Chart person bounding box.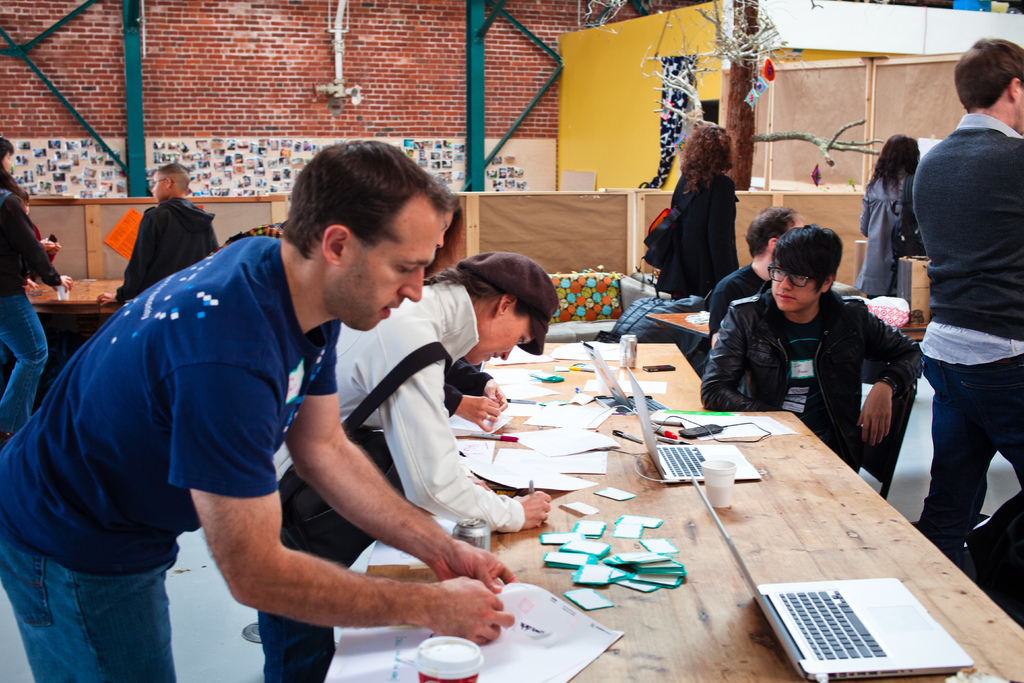
Charted: [856,132,920,297].
